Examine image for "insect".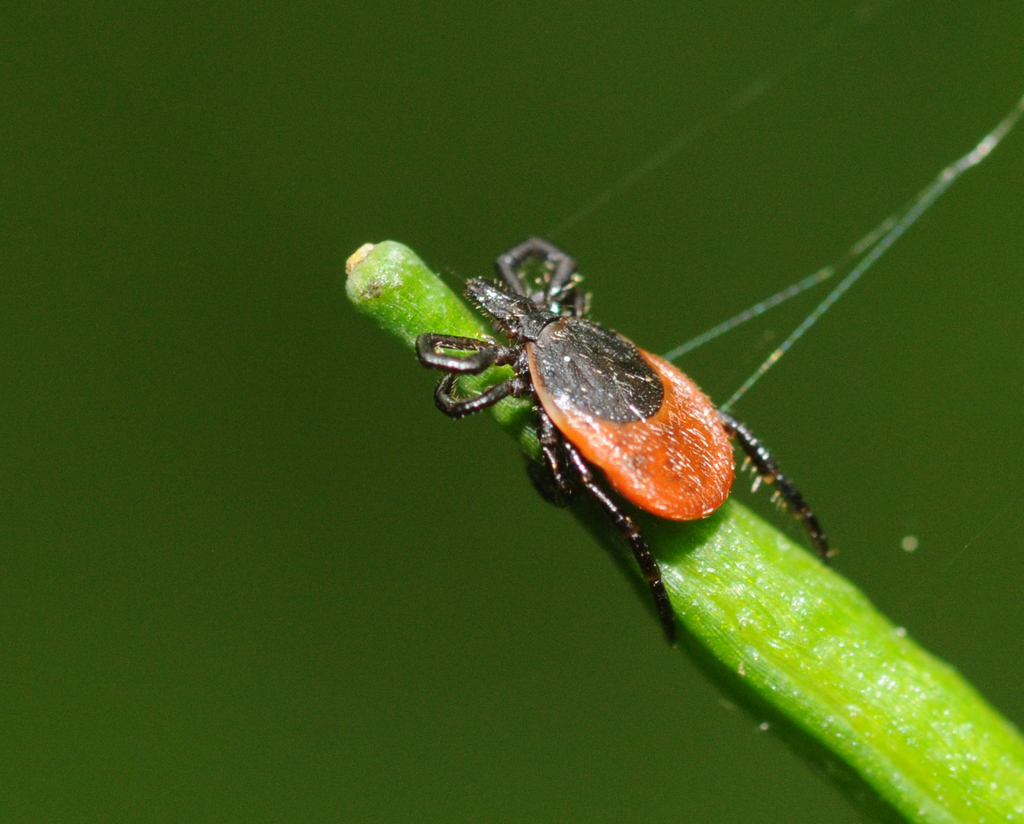
Examination result: detection(417, 240, 837, 647).
